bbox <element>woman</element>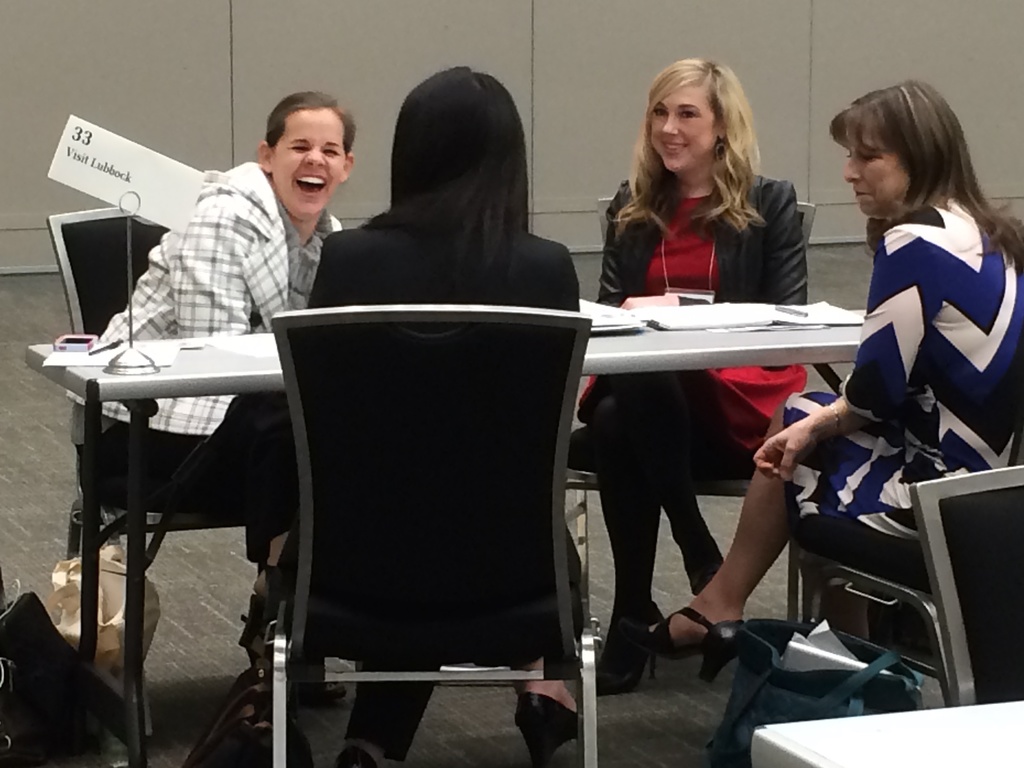
[left=624, top=78, right=1023, bottom=680]
